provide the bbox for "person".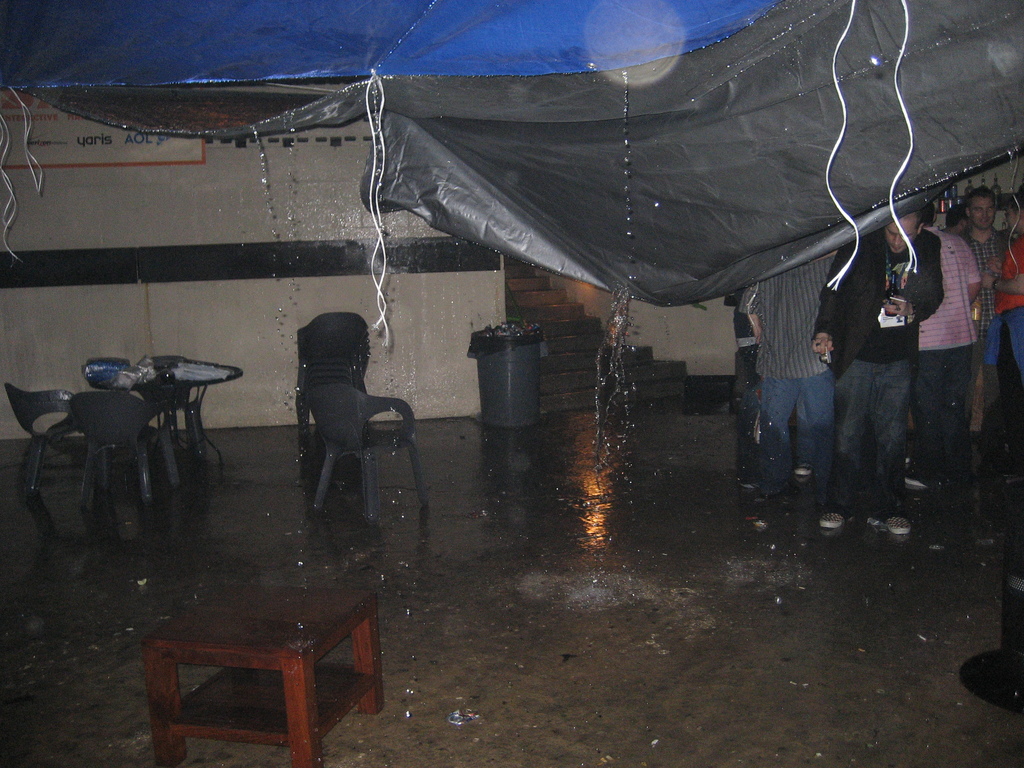
[916,205,983,488].
